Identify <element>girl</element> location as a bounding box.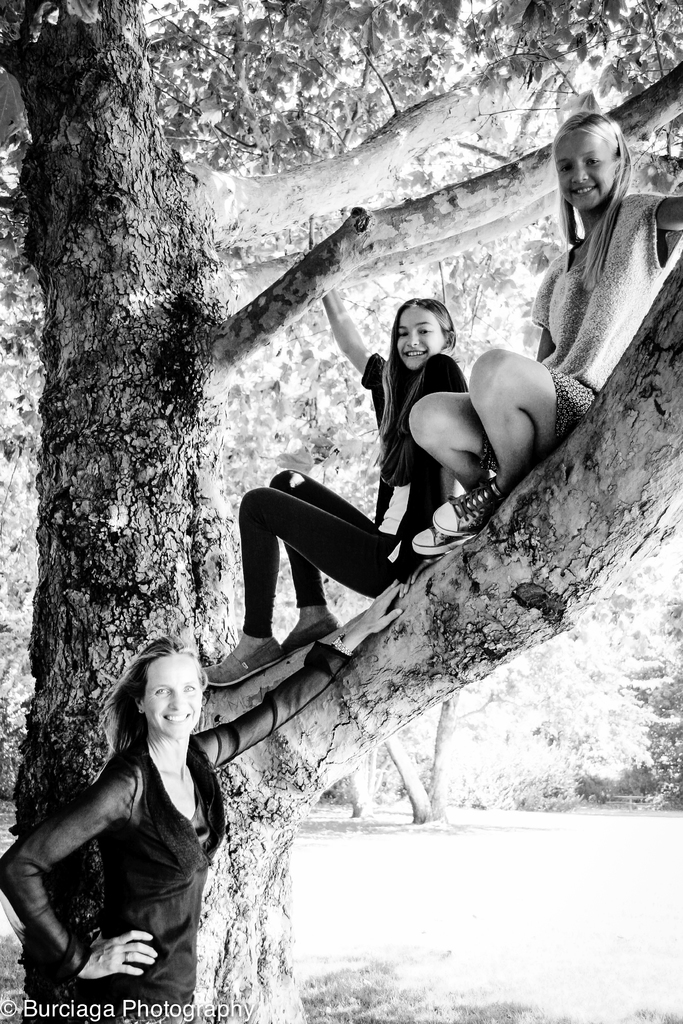
404:114:682:548.
